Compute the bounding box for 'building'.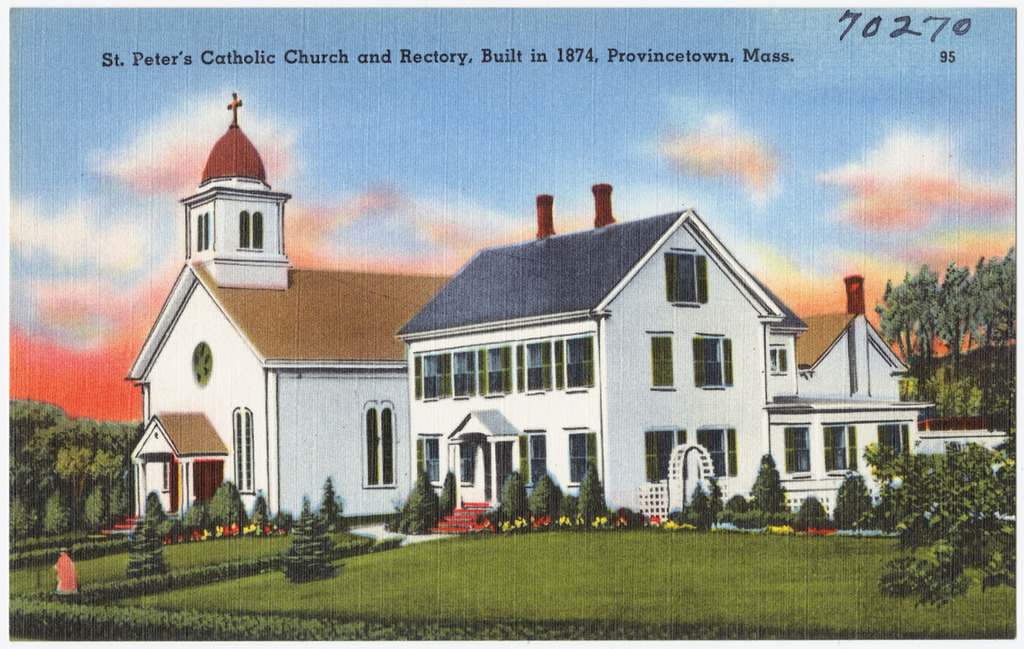
left=788, top=270, right=1022, bottom=514.
